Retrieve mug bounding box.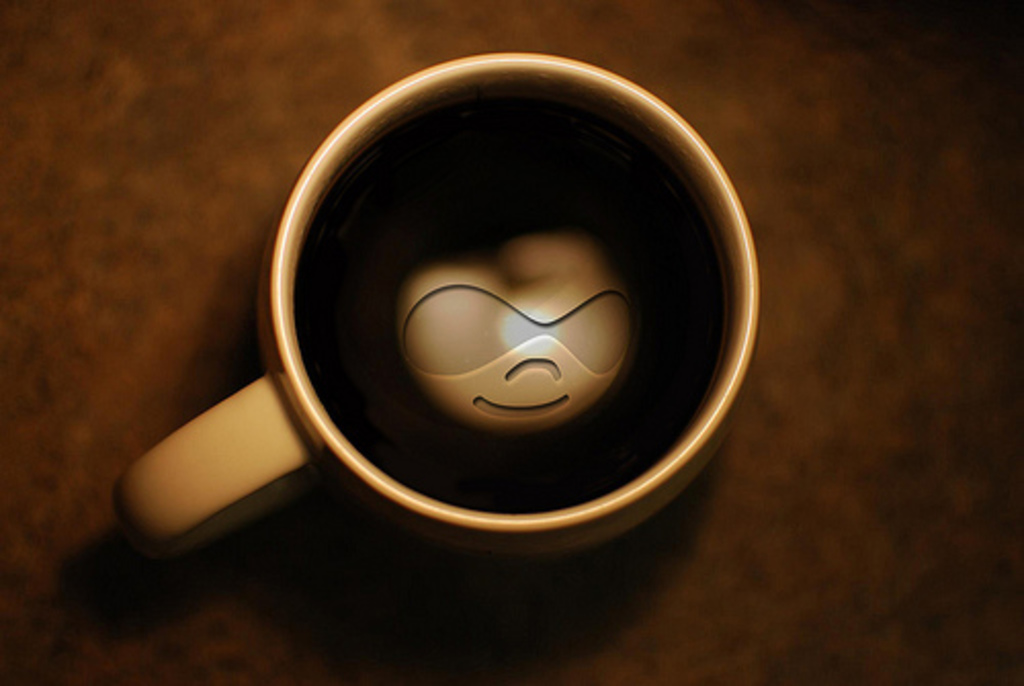
Bounding box: 123, 49, 760, 557.
